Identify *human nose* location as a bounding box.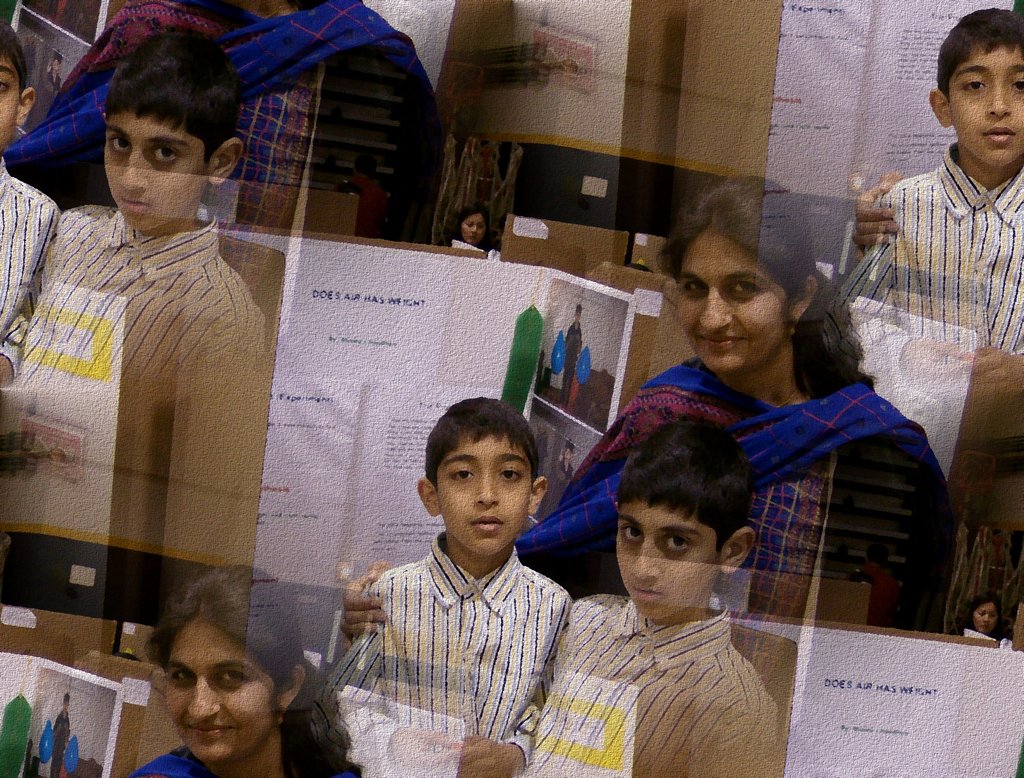
select_region(989, 83, 1012, 120).
